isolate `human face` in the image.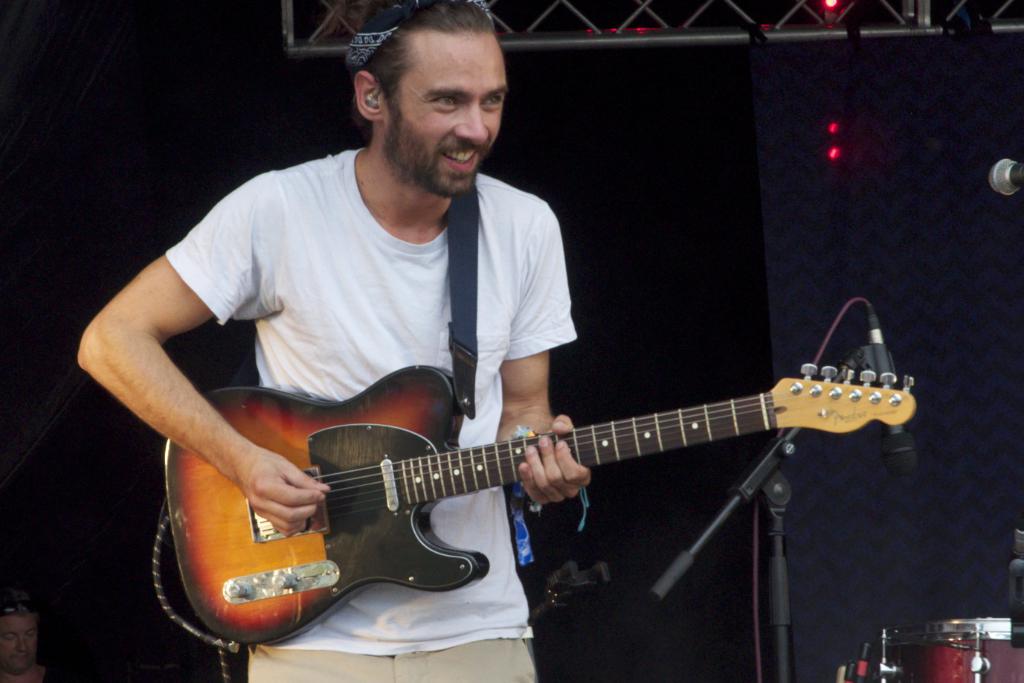
Isolated region: x1=382 y1=29 x2=507 y2=199.
